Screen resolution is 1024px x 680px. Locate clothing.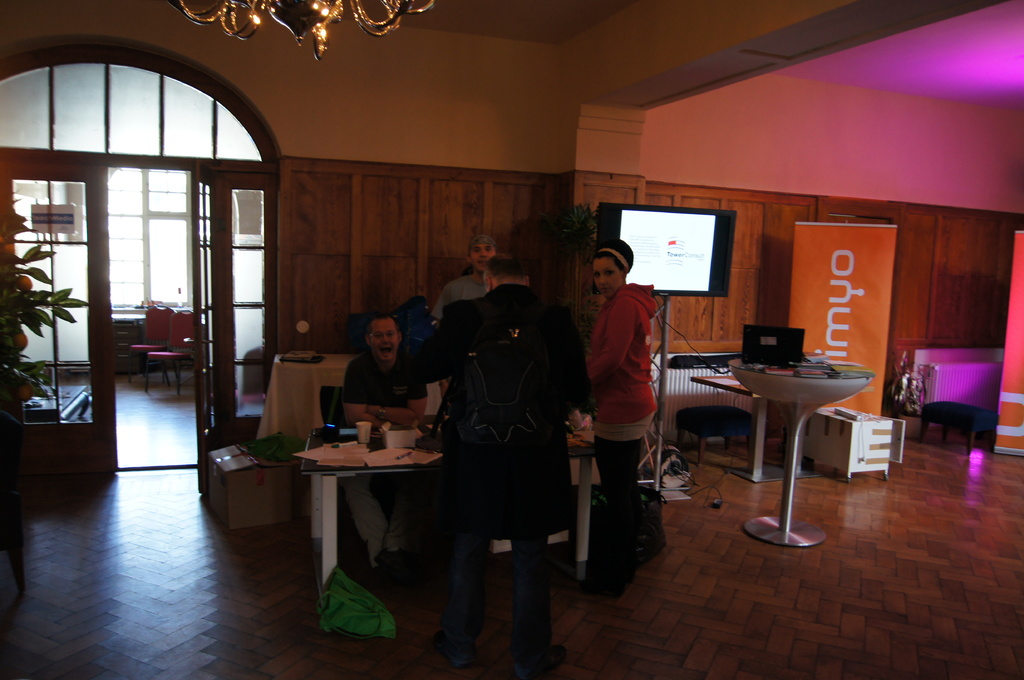
[x1=396, y1=280, x2=589, y2=656].
